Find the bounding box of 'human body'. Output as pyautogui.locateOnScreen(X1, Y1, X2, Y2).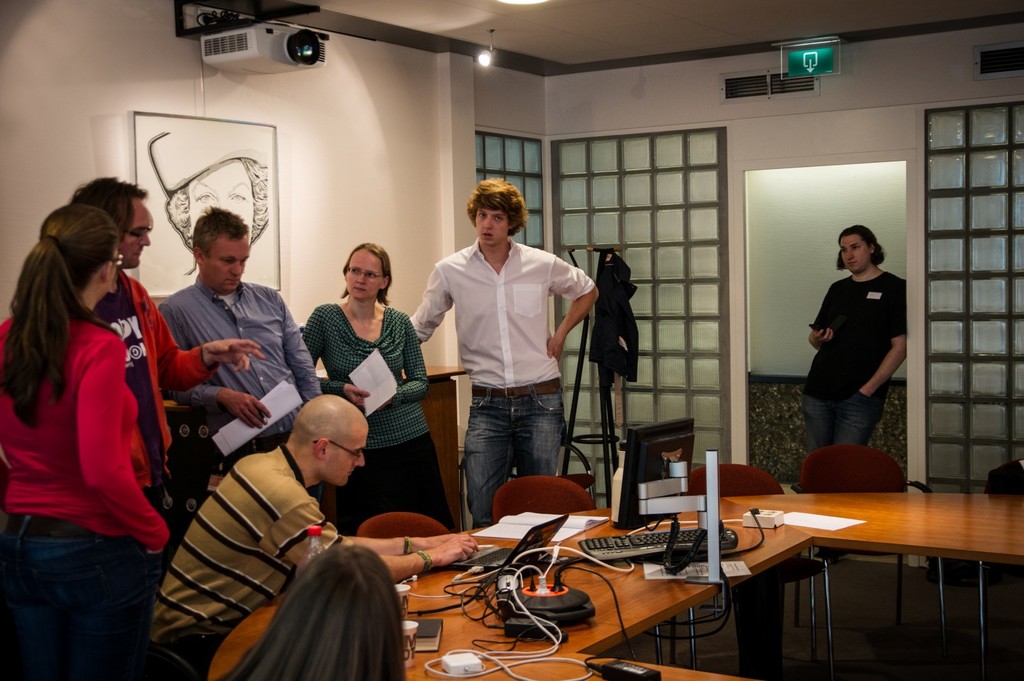
pyautogui.locateOnScreen(793, 227, 908, 466).
